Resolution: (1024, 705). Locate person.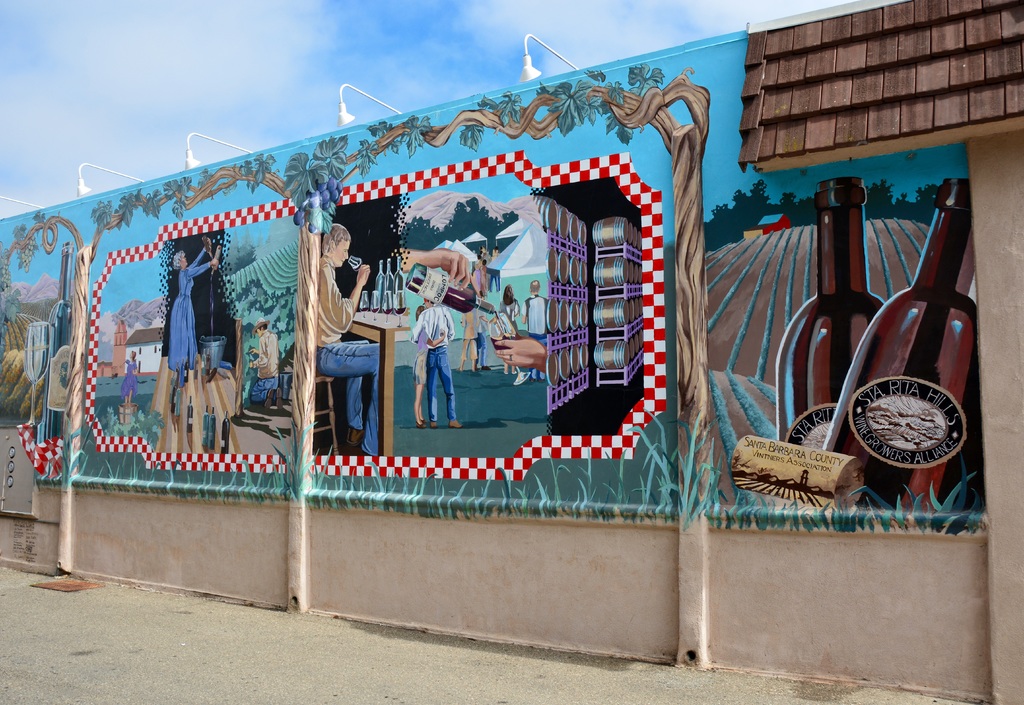
[left=407, top=296, right=460, bottom=432].
